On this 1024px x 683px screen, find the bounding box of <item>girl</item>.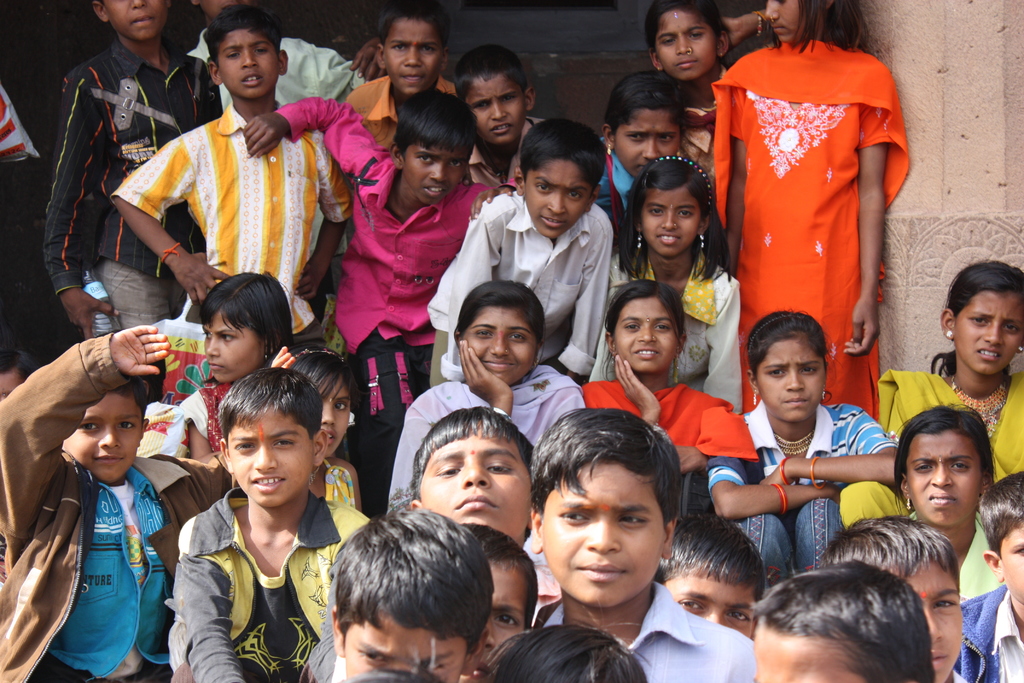
Bounding box: bbox(832, 259, 1023, 520).
